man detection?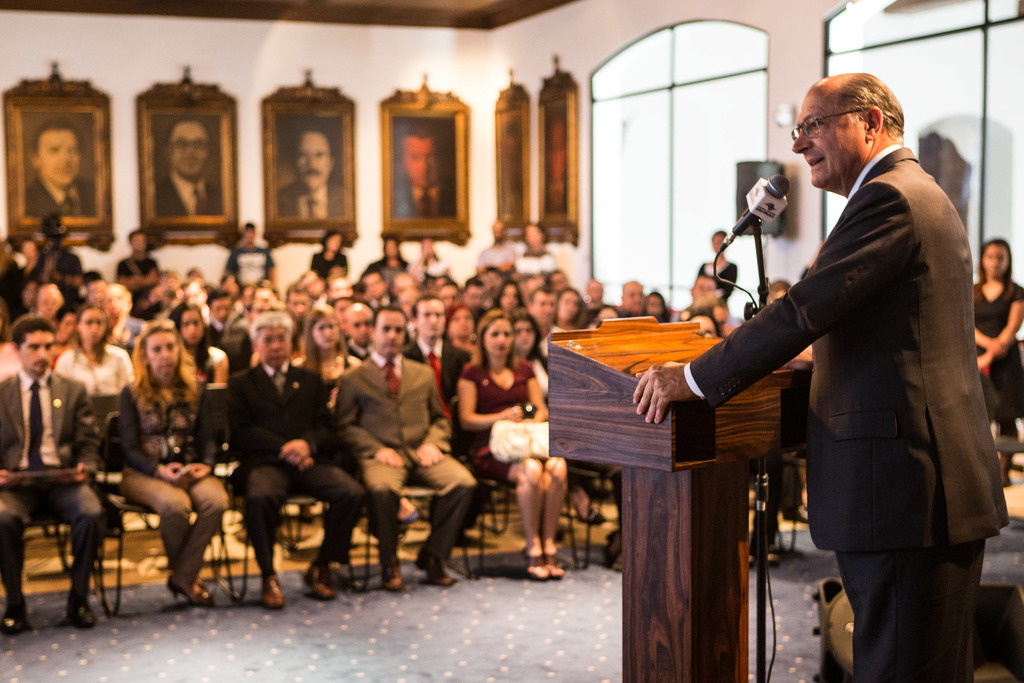
l=486, t=219, r=516, b=268
